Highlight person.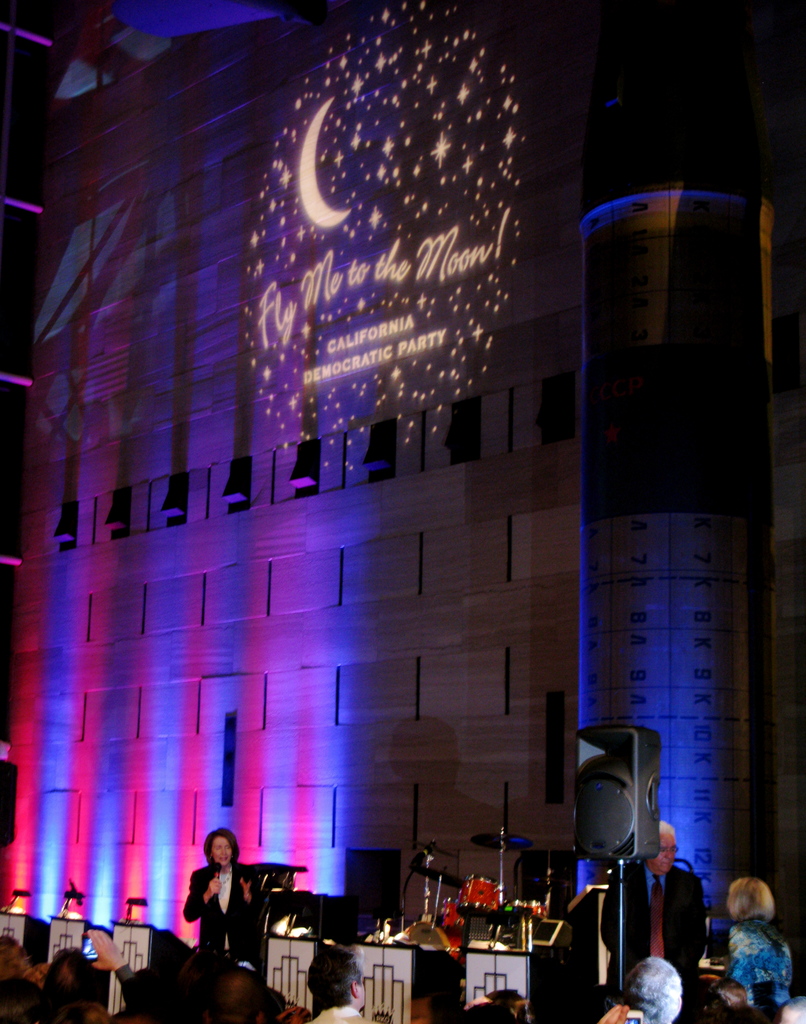
Highlighted region: [298, 948, 385, 1023].
